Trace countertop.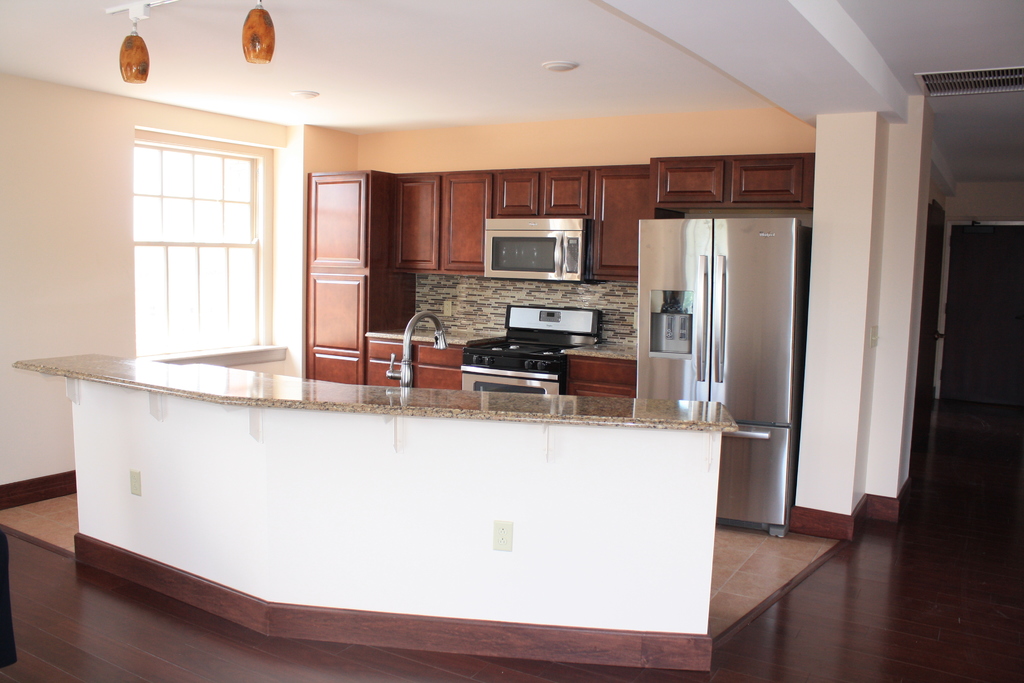
Traced to 11 348 746 441.
